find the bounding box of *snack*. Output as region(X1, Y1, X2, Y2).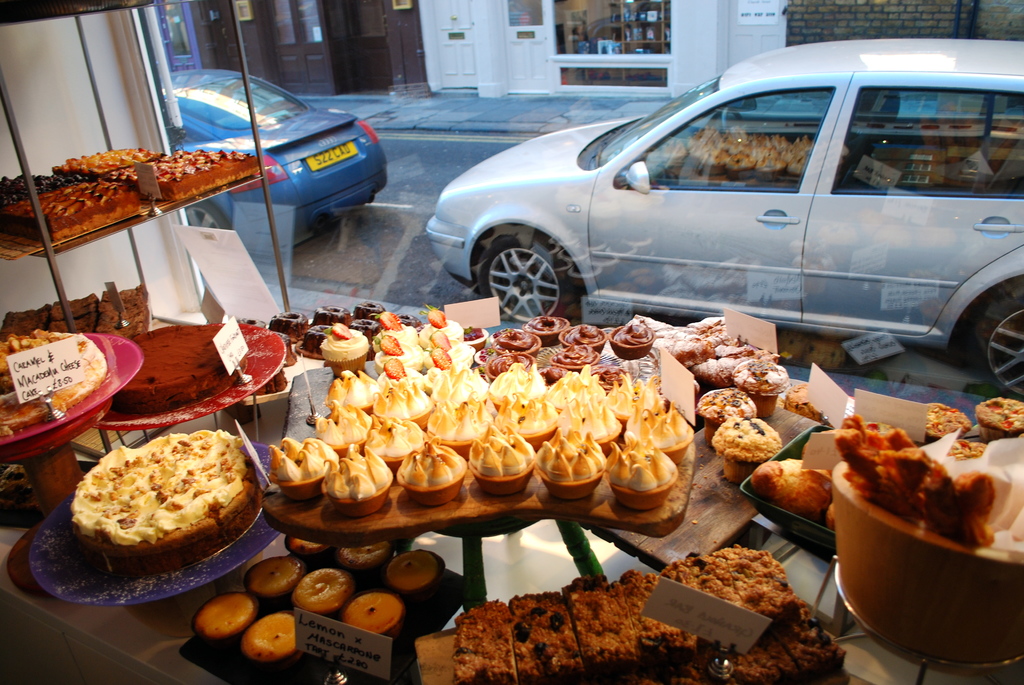
region(399, 434, 467, 494).
